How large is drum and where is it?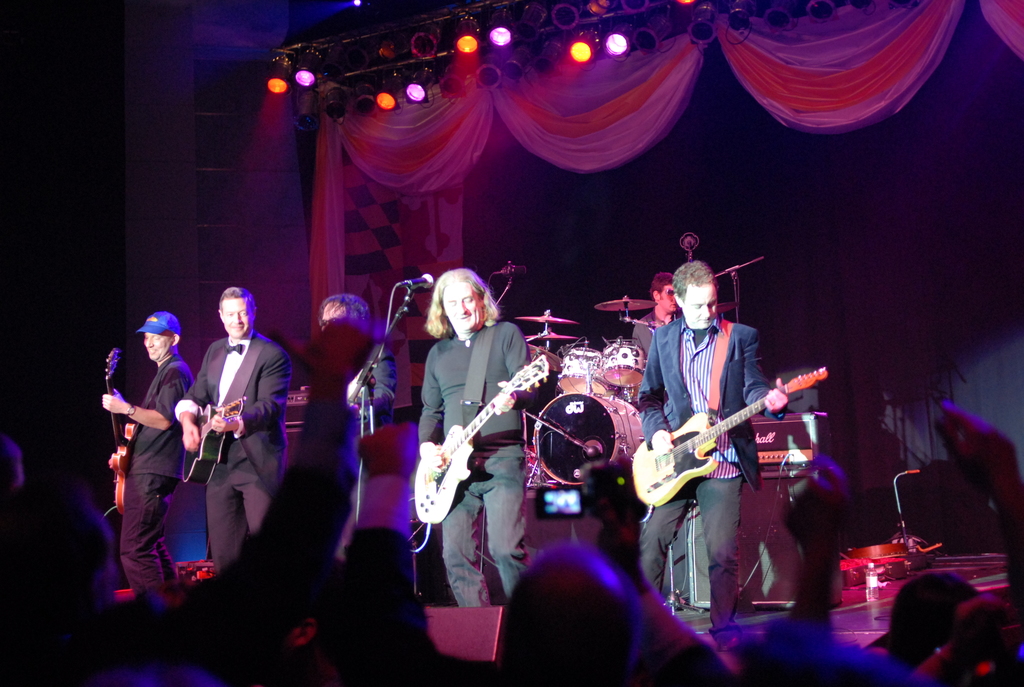
Bounding box: 599/339/641/389.
